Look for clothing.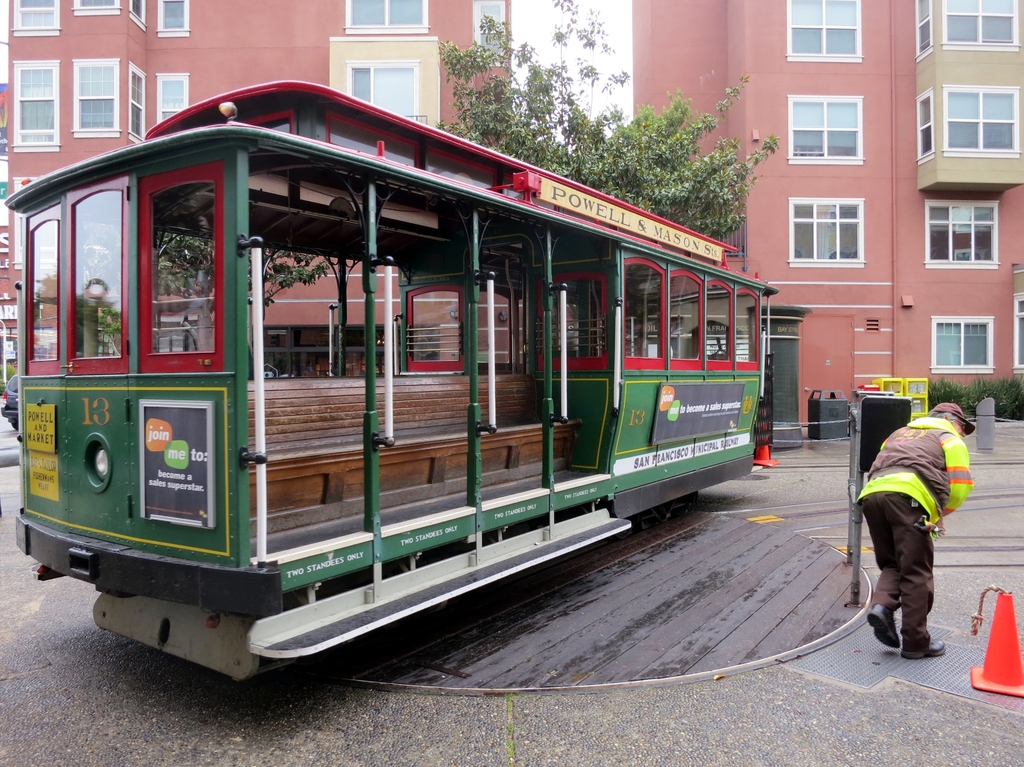
Found: {"x1": 856, "y1": 410, "x2": 971, "y2": 634}.
